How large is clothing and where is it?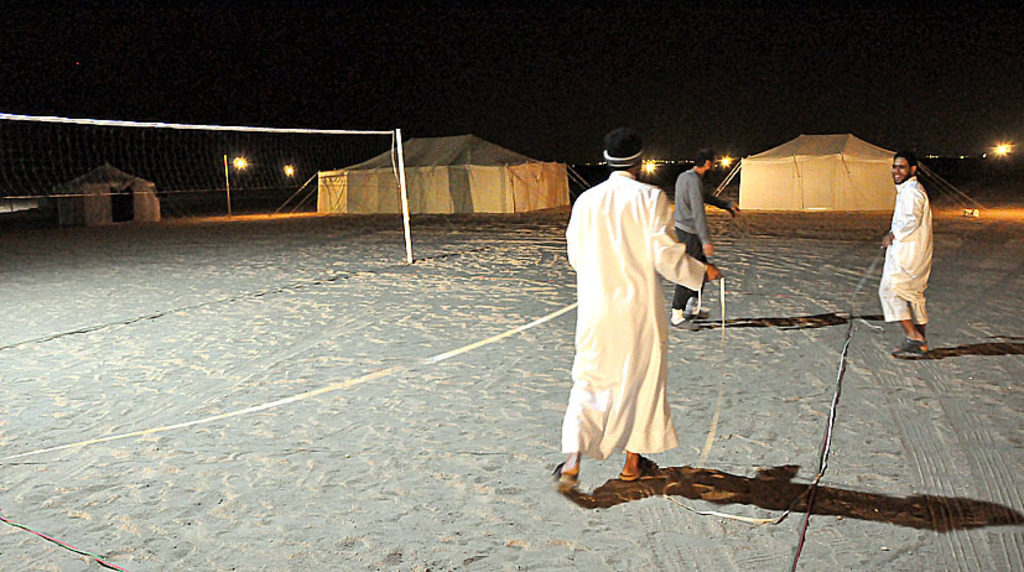
Bounding box: detection(680, 165, 702, 312).
